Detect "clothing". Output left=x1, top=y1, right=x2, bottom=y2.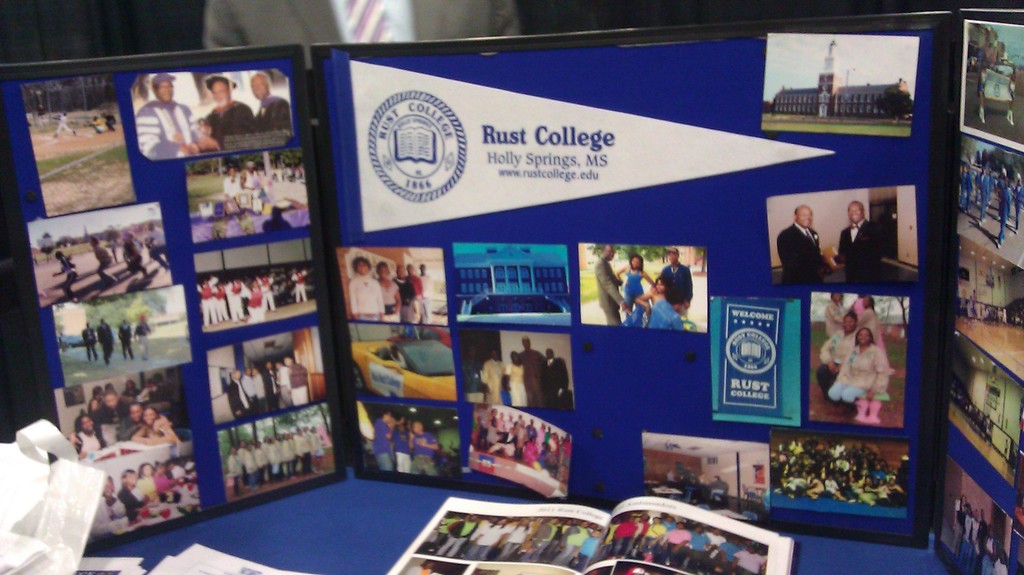
left=657, top=265, right=688, bottom=316.
